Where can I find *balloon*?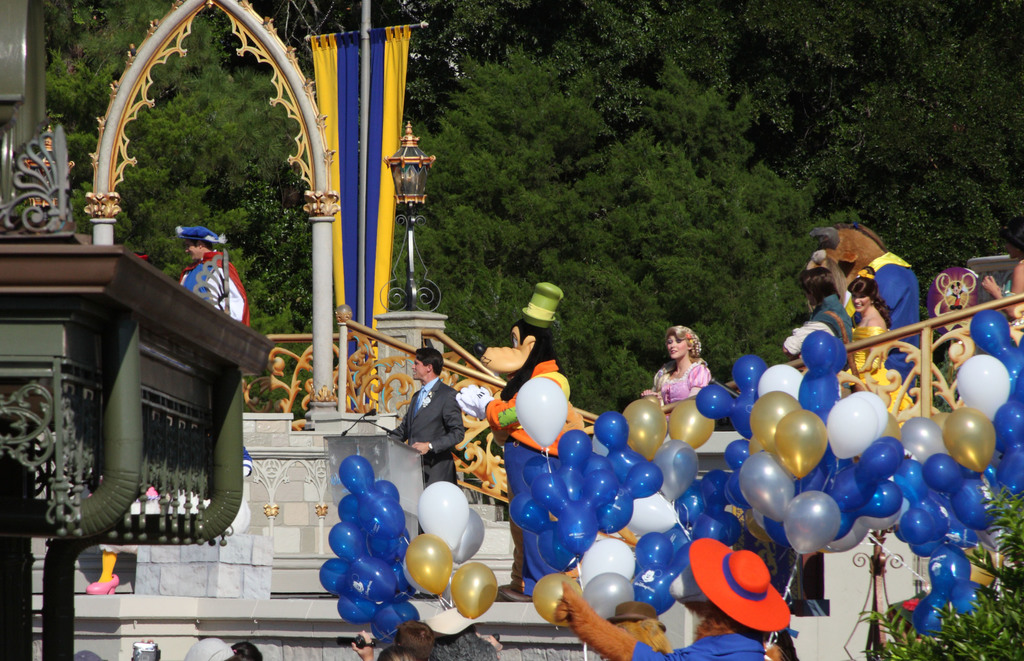
You can find it at Rect(749, 390, 803, 452).
